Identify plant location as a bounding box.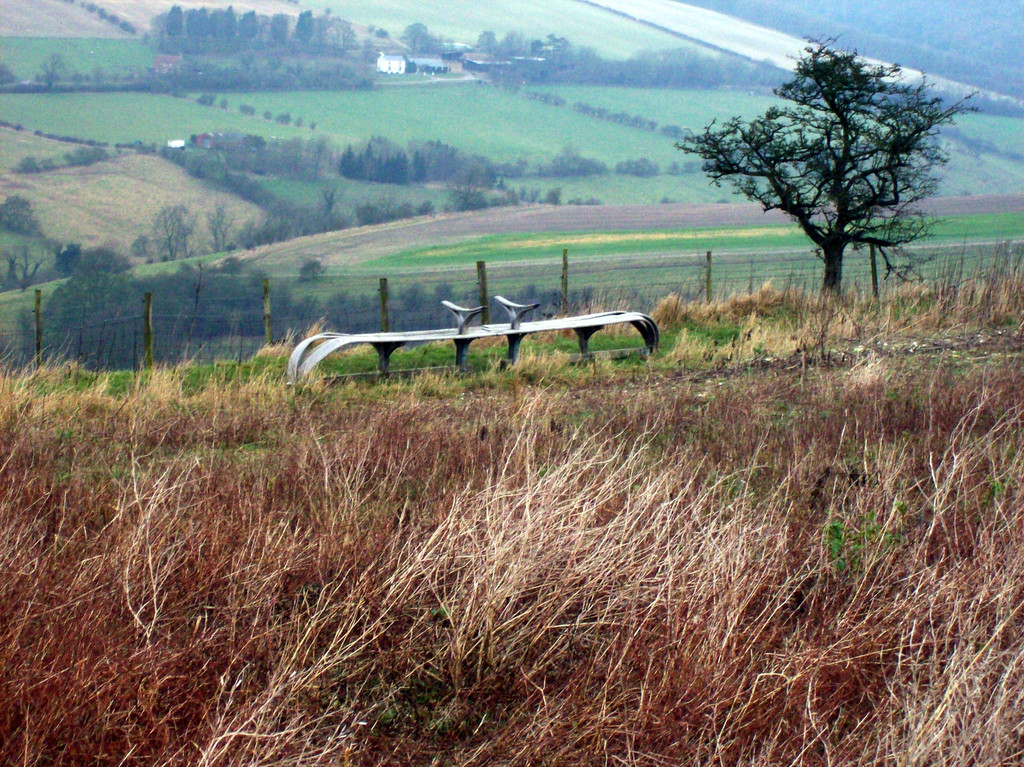
box(805, 279, 1023, 351).
